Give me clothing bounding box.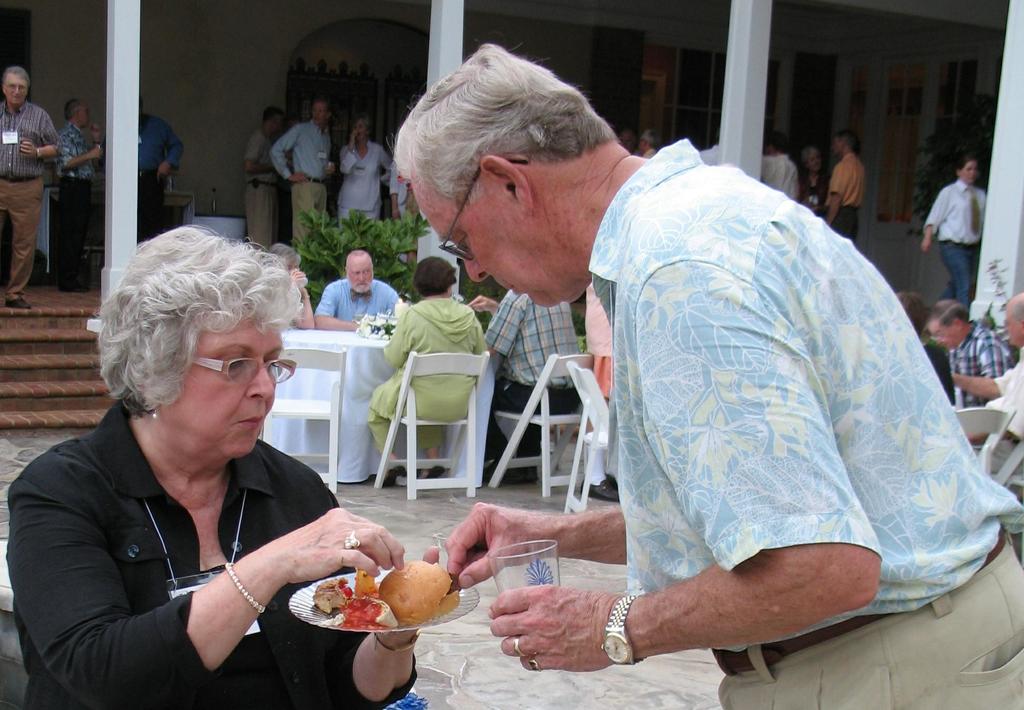
925:180:986:308.
